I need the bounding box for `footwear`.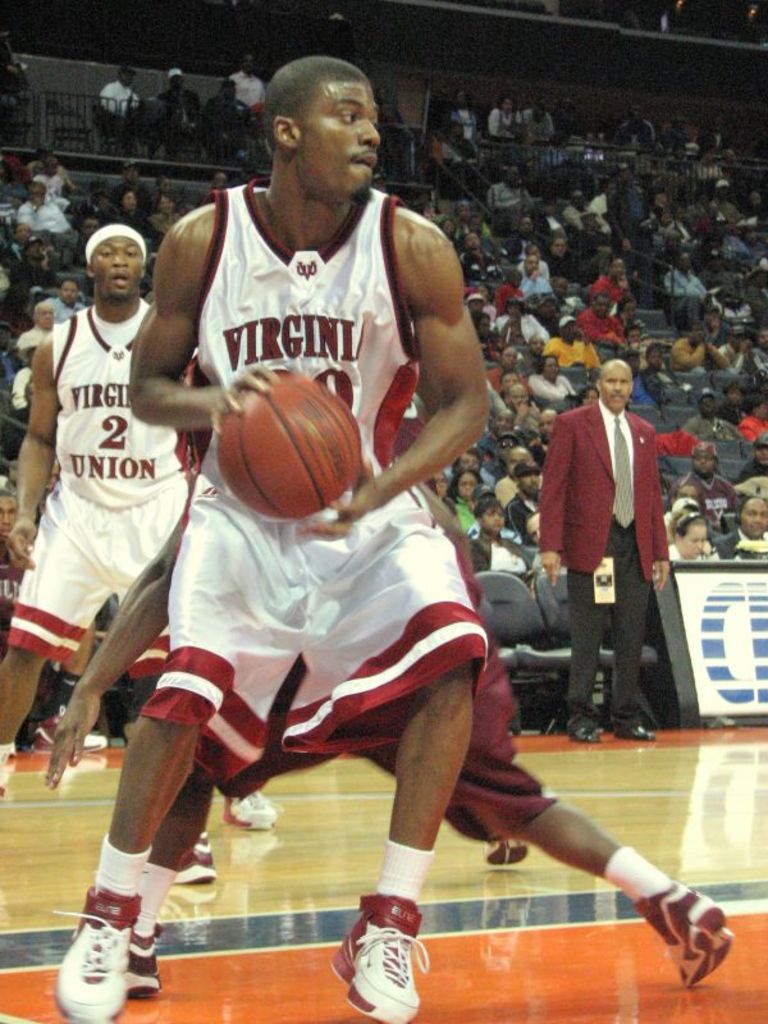
Here it is: bbox=[613, 727, 657, 745].
